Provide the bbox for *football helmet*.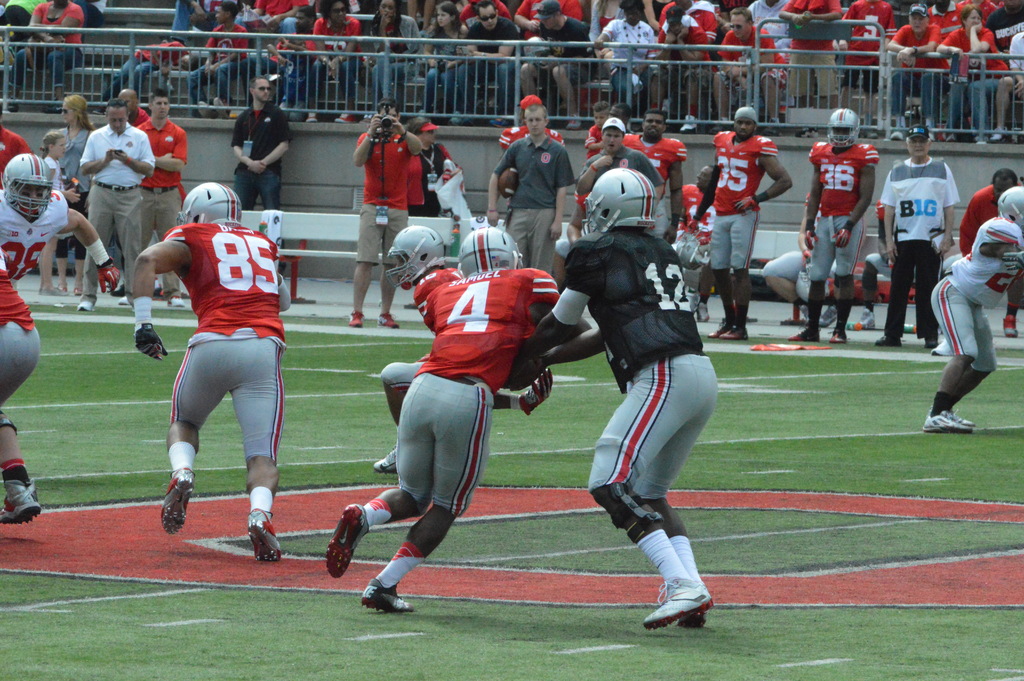
376, 221, 451, 284.
